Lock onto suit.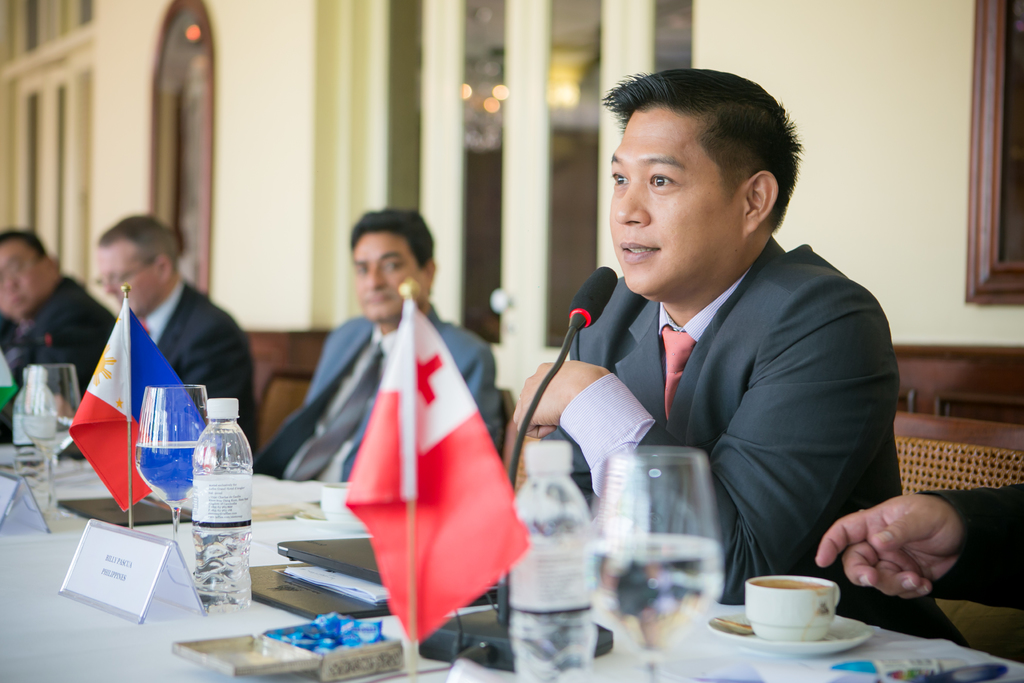
Locked: bbox=(0, 274, 116, 441).
